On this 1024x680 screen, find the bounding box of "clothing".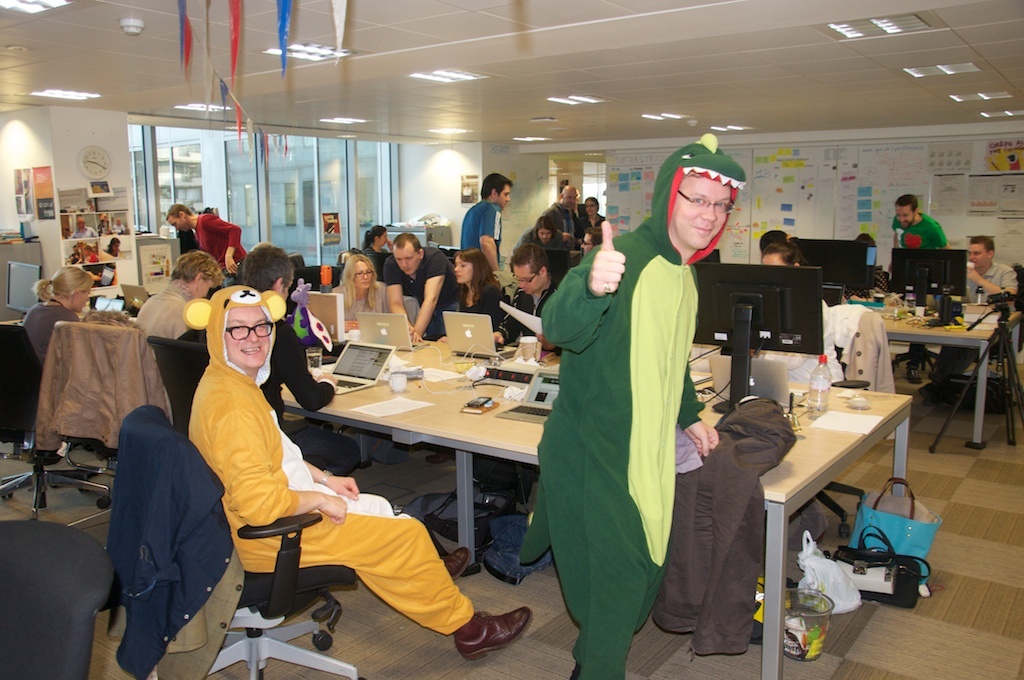
Bounding box: 186, 297, 335, 423.
